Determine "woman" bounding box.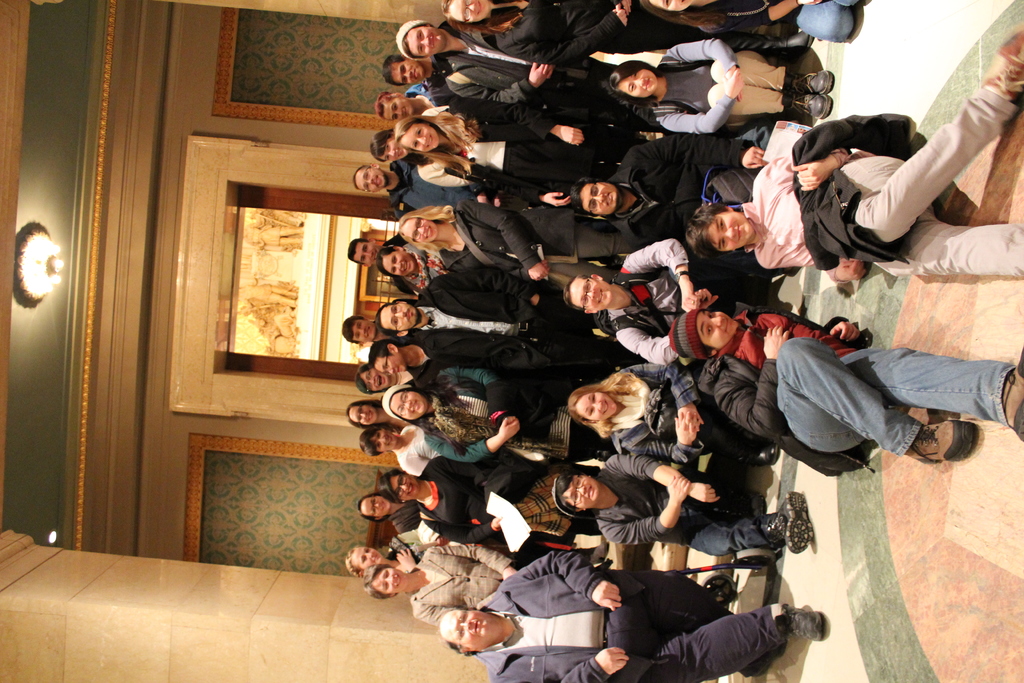
Determined: box(640, 0, 868, 45).
